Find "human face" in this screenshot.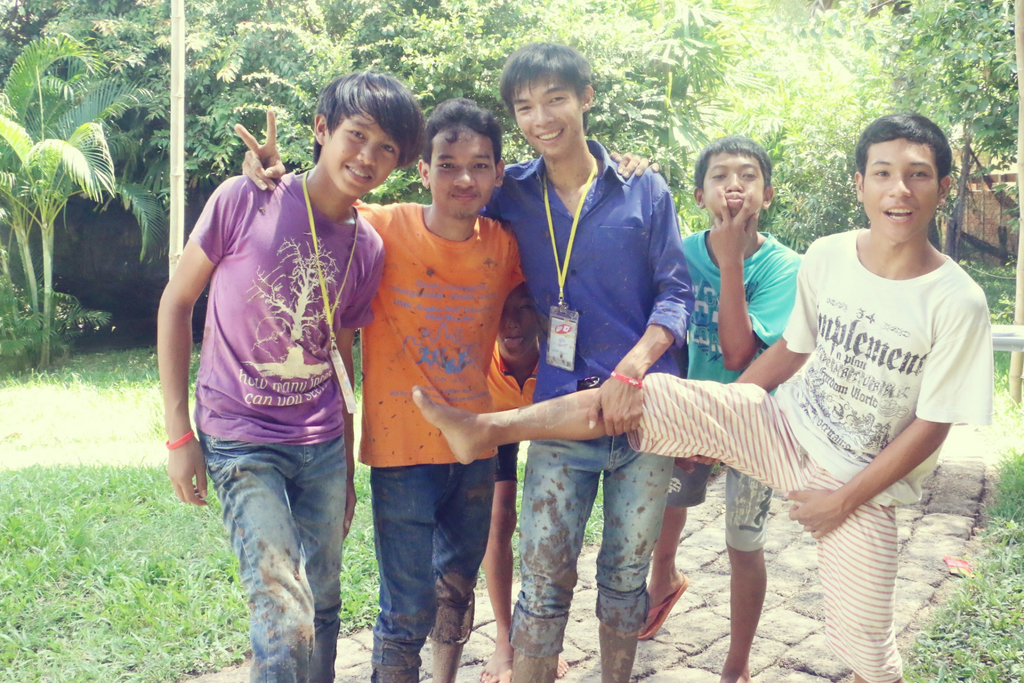
The bounding box for "human face" is box(432, 122, 495, 211).
